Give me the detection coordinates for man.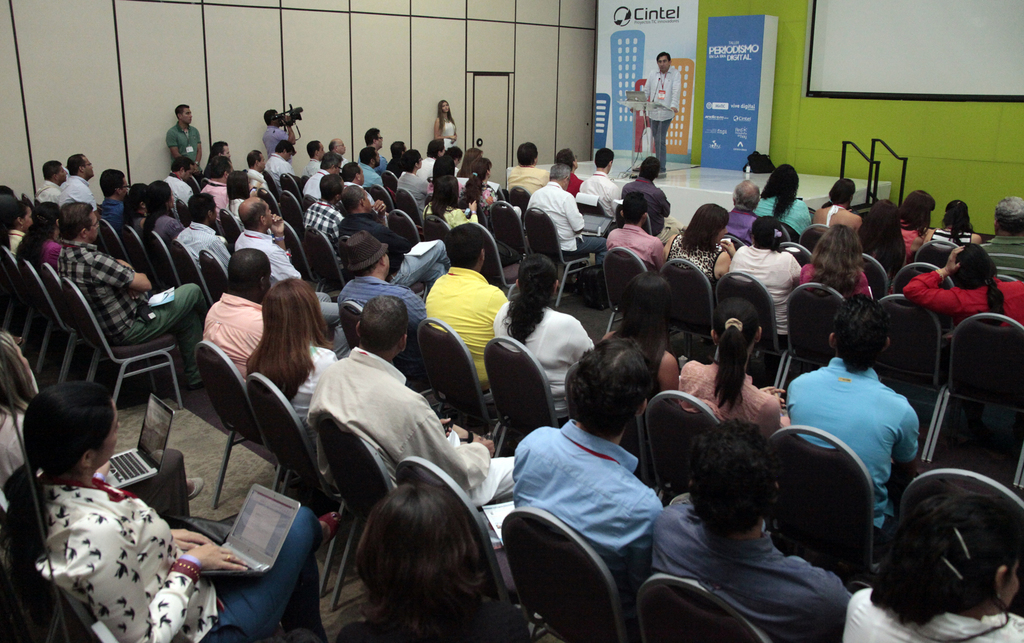
{"x1": 54, "y1": 203, "x2": 200, "y2": 384}.
